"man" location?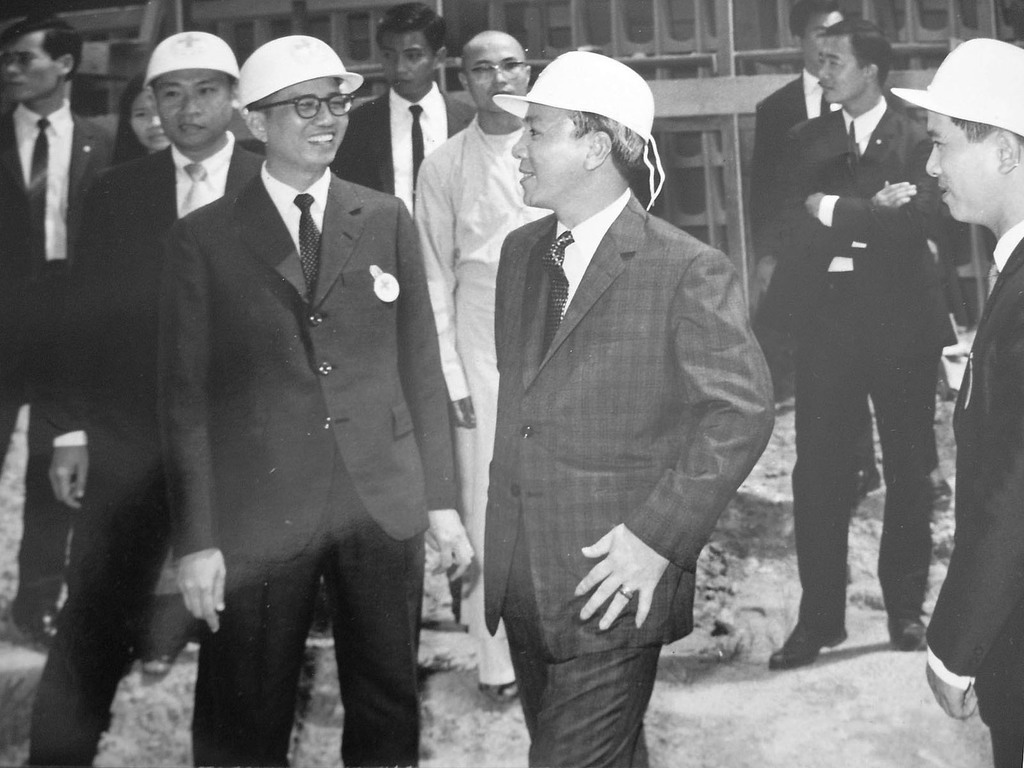
751/0/845/345
